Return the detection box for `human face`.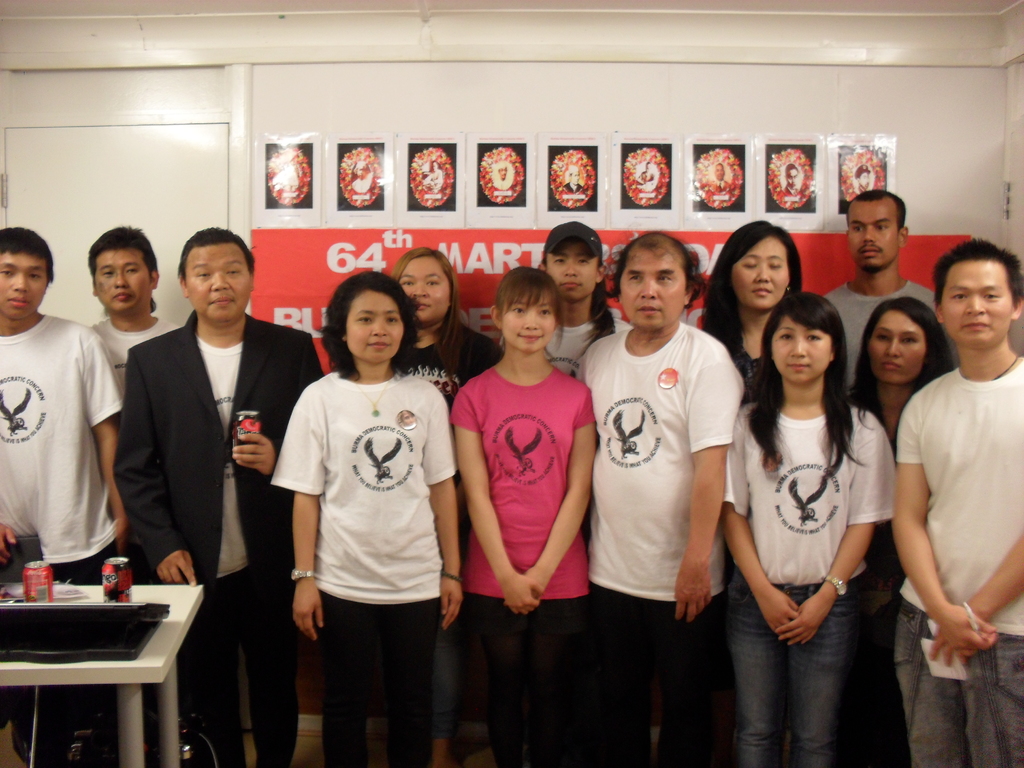
bbox(96, 248, 152, 311).
